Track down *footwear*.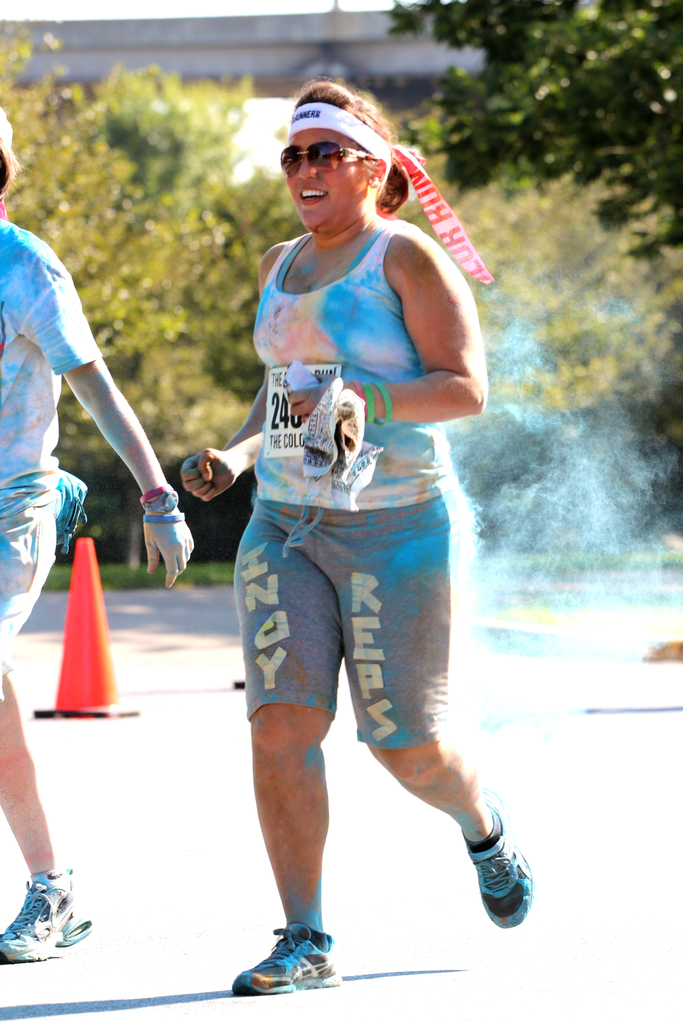
Tracked to bbox=[0, 865, 106, 963].
